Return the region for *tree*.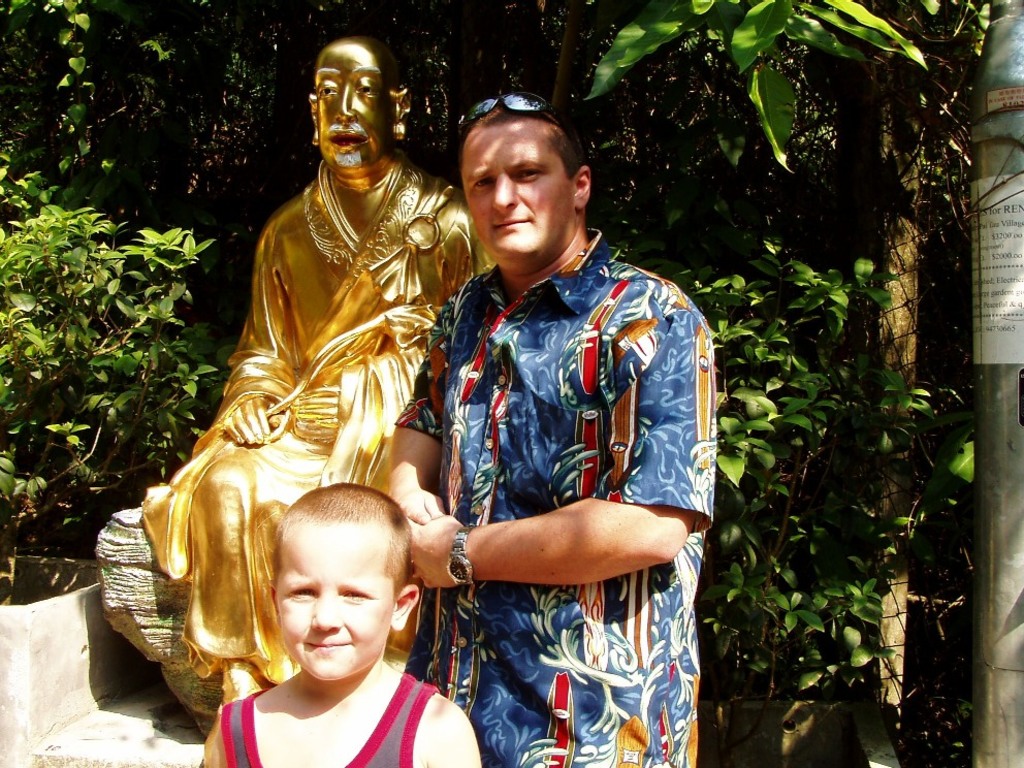
339 0 558 169.
